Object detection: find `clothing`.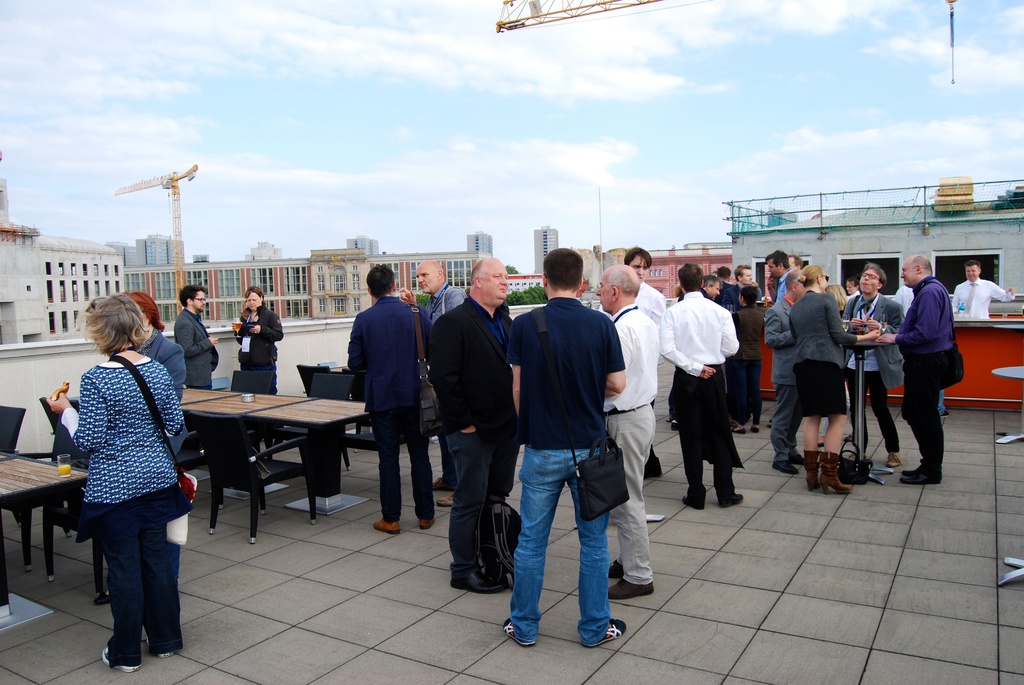
180 303 216 388.
